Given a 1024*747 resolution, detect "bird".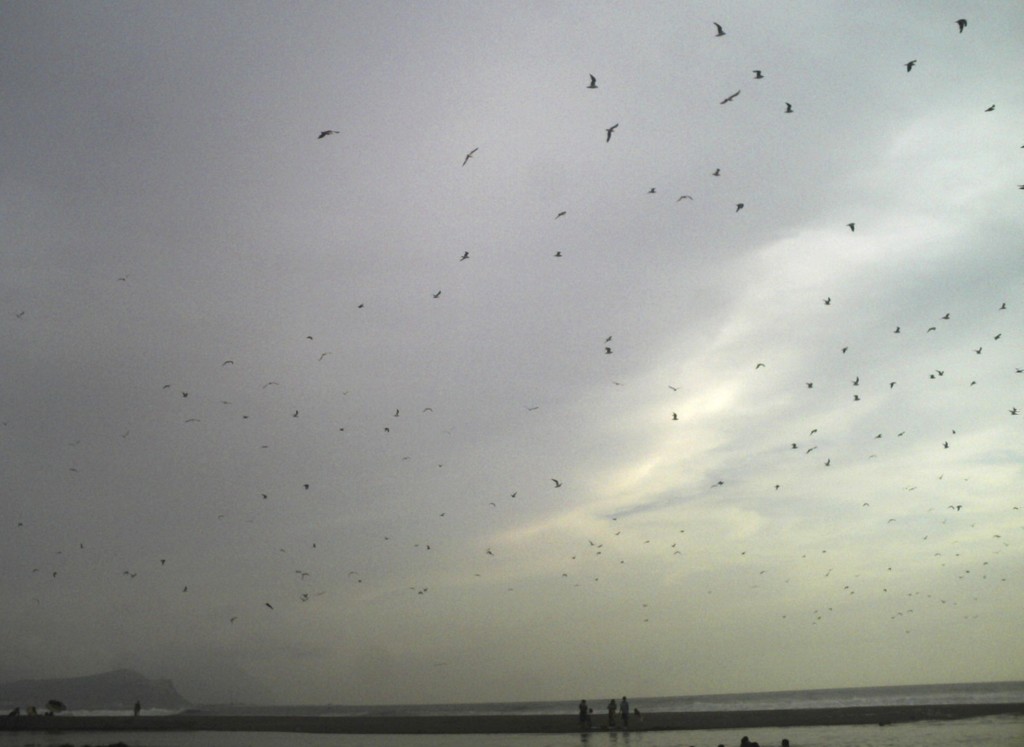
box=[357, 296, 364, 314].
